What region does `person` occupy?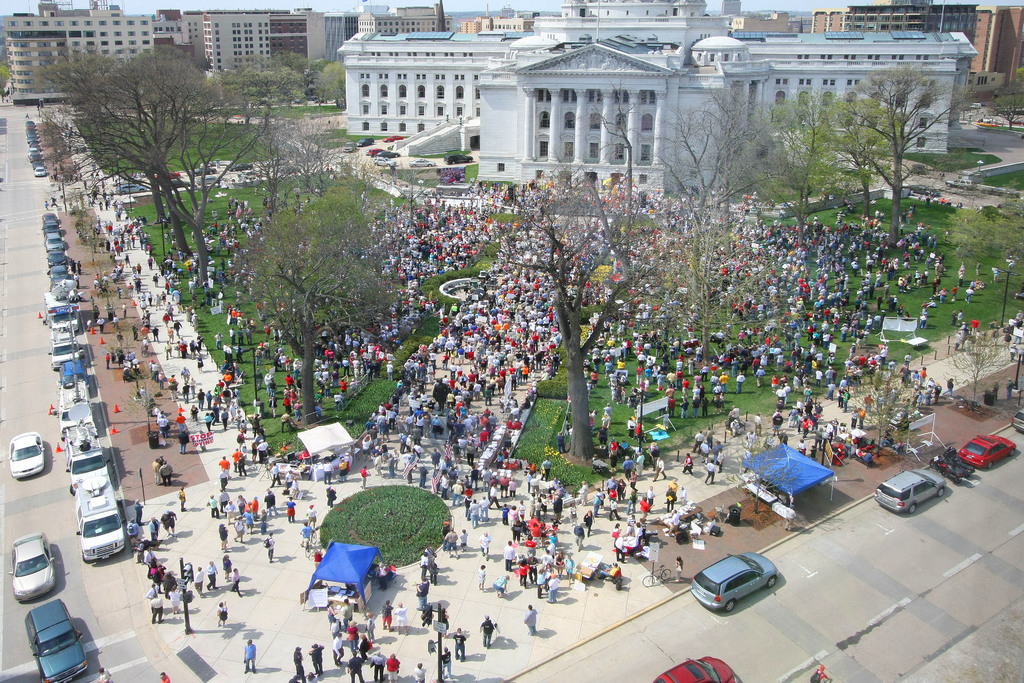
select_region(159, 673, 170, 682).
